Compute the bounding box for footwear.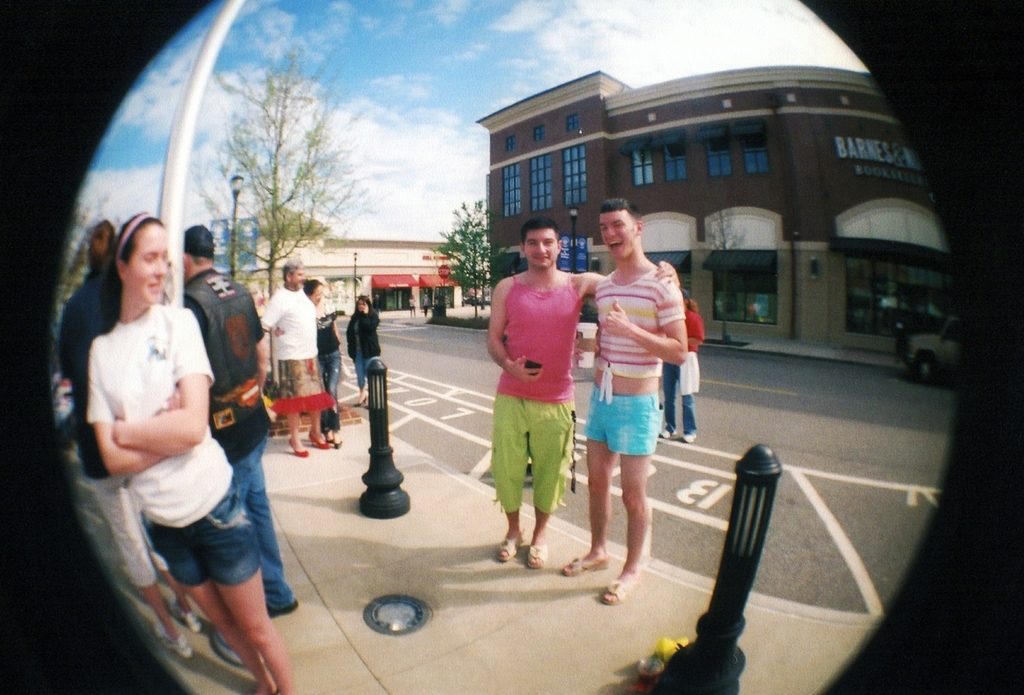
l=166, t=598, r=199, b=630.
